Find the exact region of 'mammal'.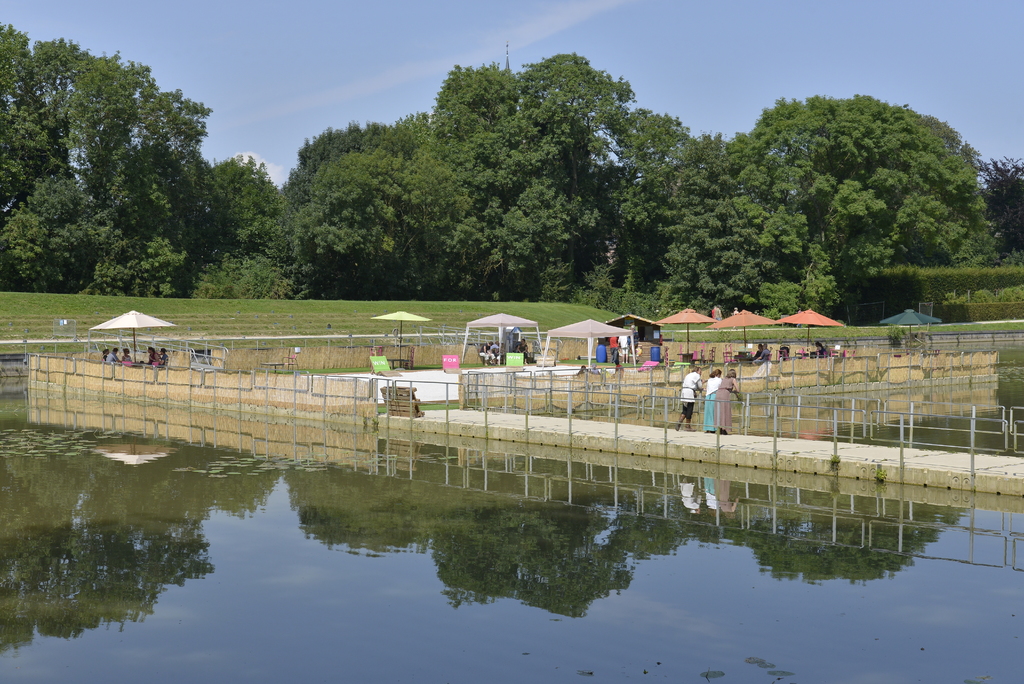
Exact region: bbox=[108, 347, 119, 364].
